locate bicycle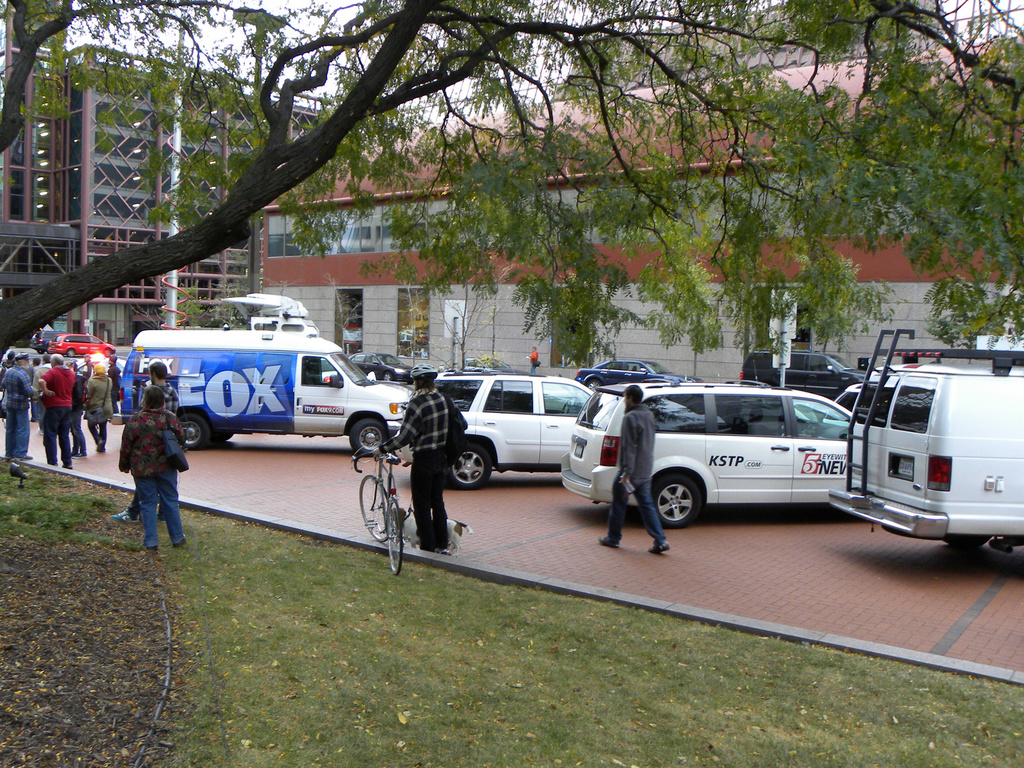
(347, 437, 434, 568)
